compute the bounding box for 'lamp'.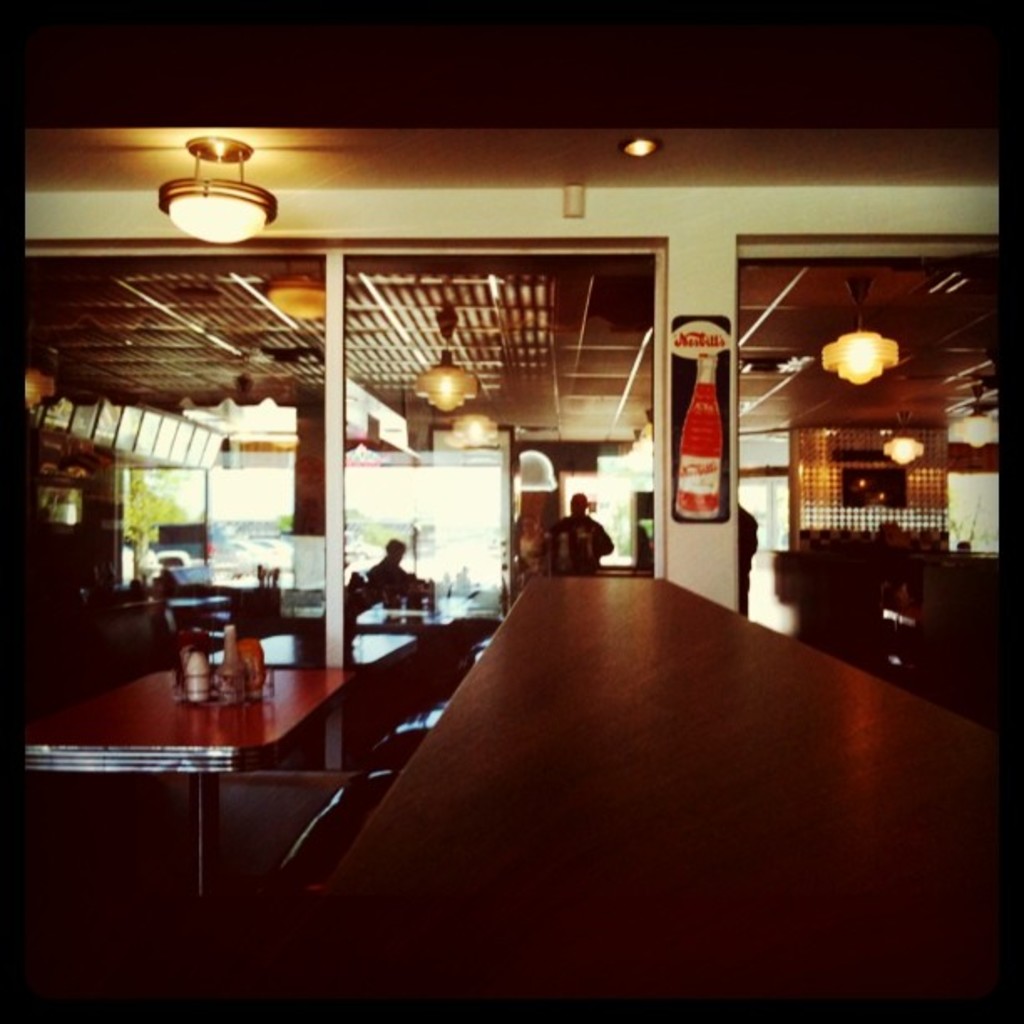
159 129 276 246.
